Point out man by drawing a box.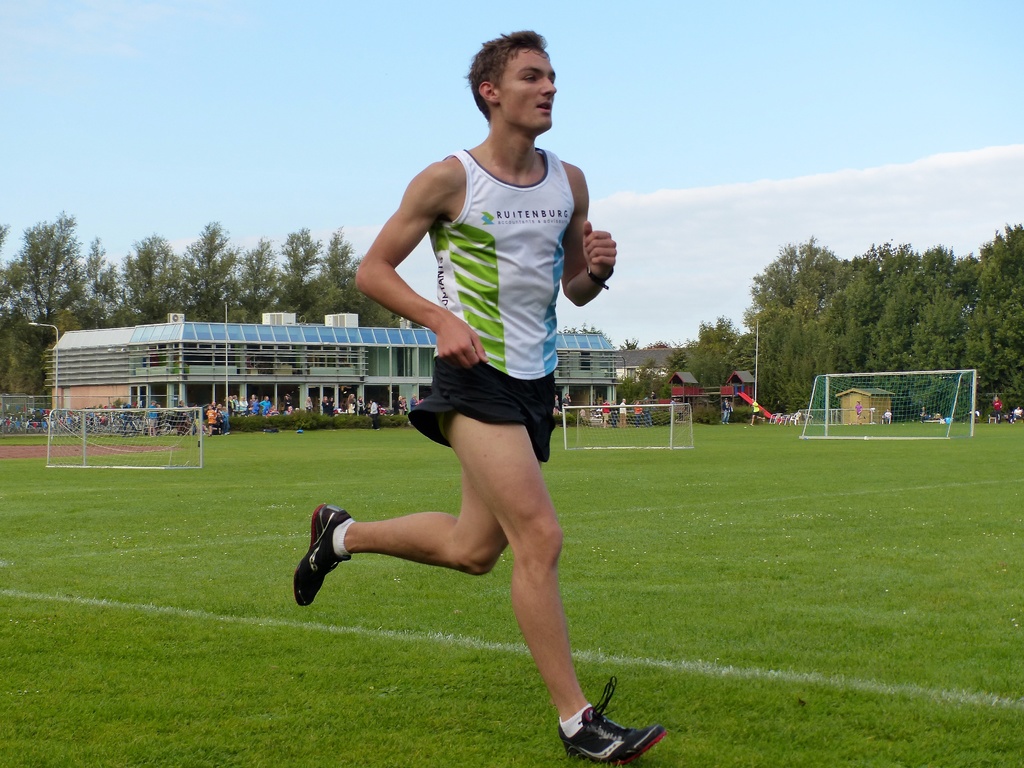
[294,25,680,767].
